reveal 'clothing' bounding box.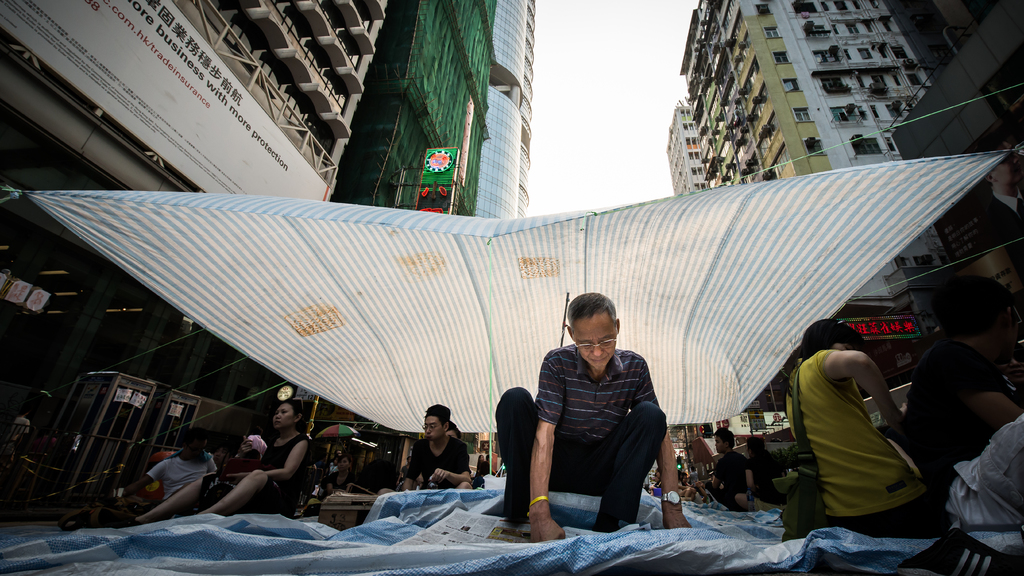
Revealed: 751/454/786/512.
